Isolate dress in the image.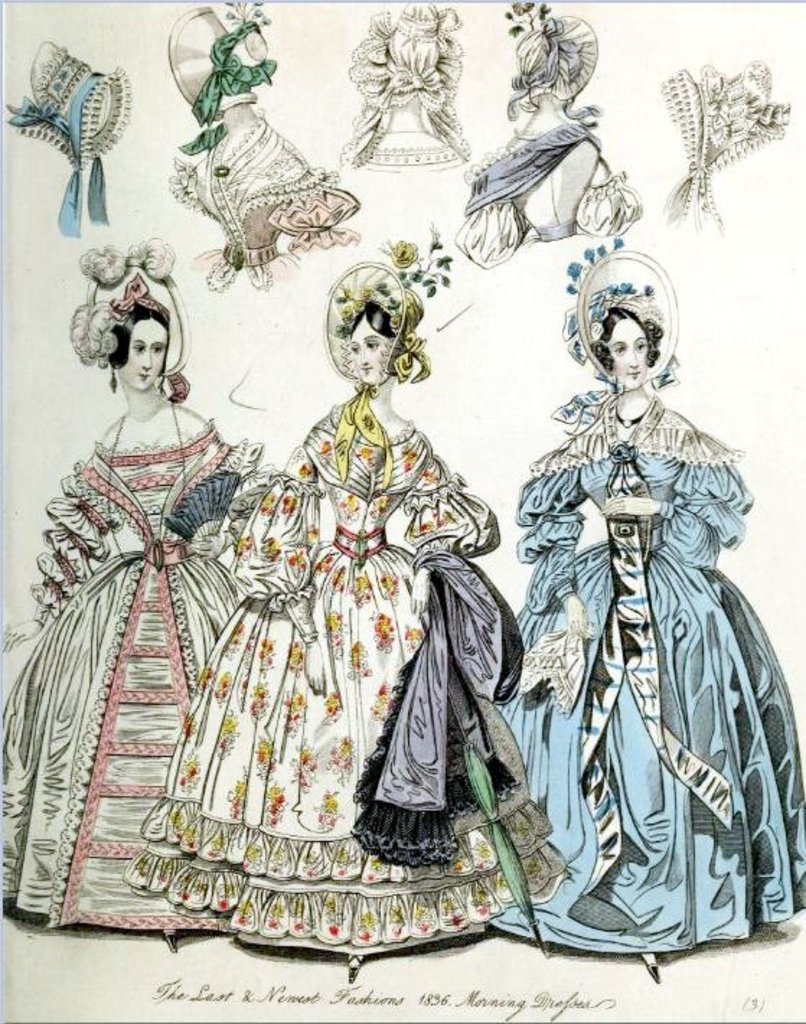
Isolated region: [147,408,559,1007].
